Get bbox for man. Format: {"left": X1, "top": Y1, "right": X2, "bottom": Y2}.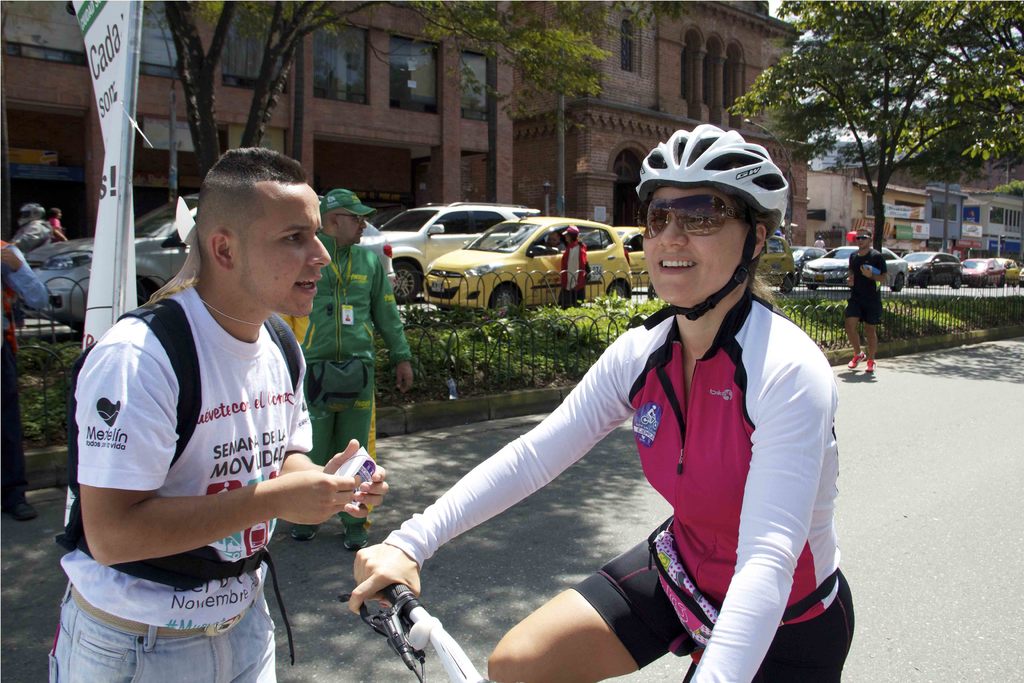
{"left": 280, "top": 186, "right": 415, "bottom": 549}.
